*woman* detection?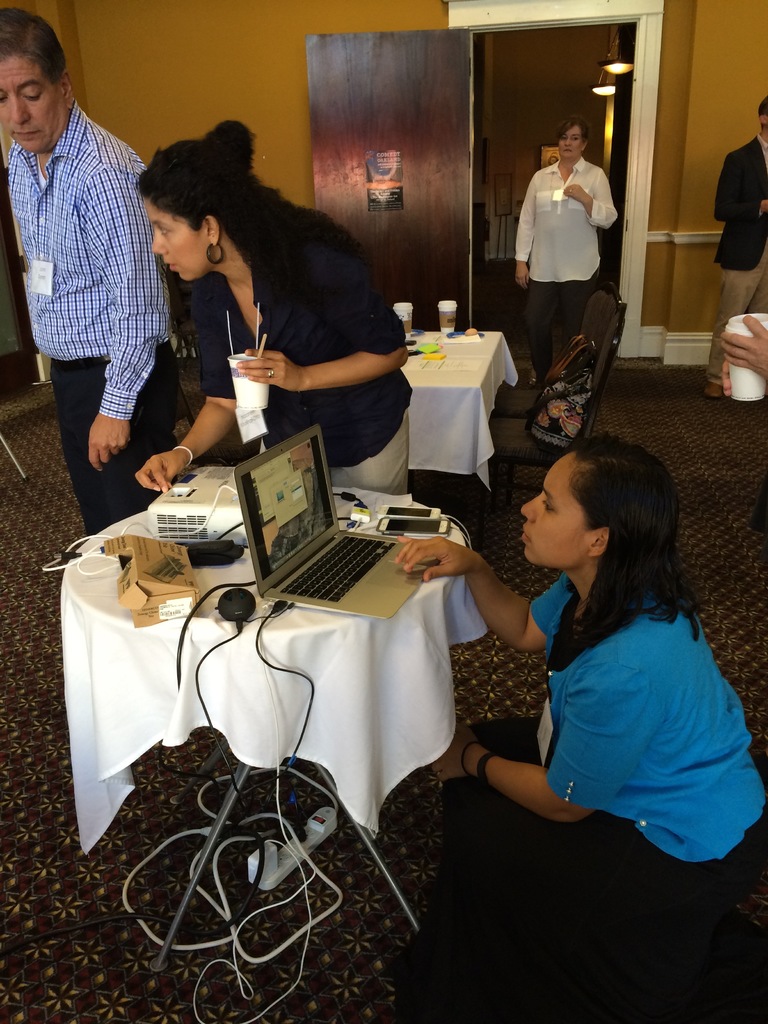
191 119 258 397
